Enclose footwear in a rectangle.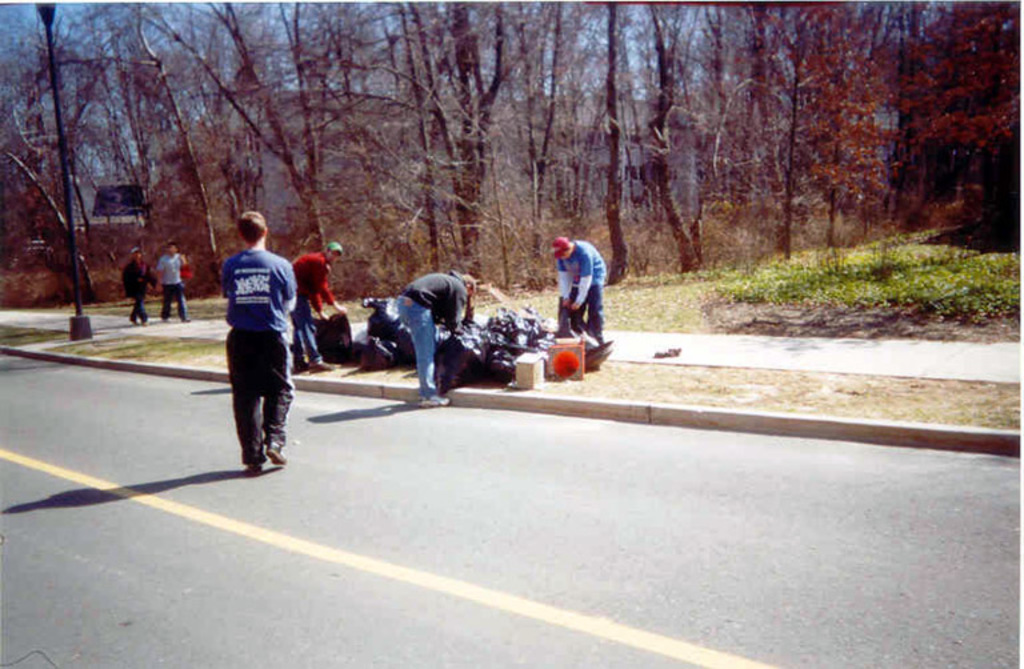
l=417, t=396, r=451, b=409.
